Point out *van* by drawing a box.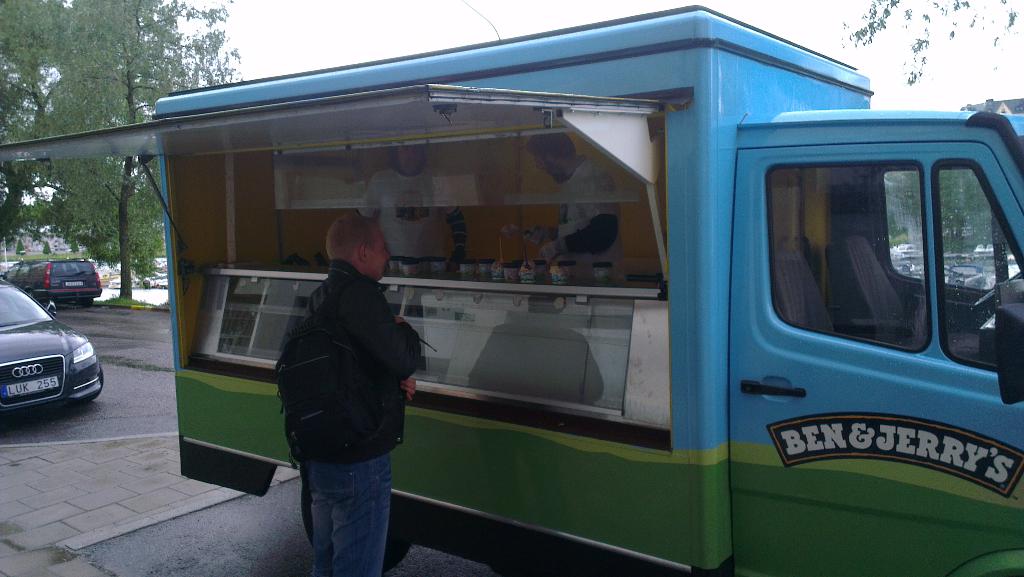
l=0, t=0, r=1023, b=576.
